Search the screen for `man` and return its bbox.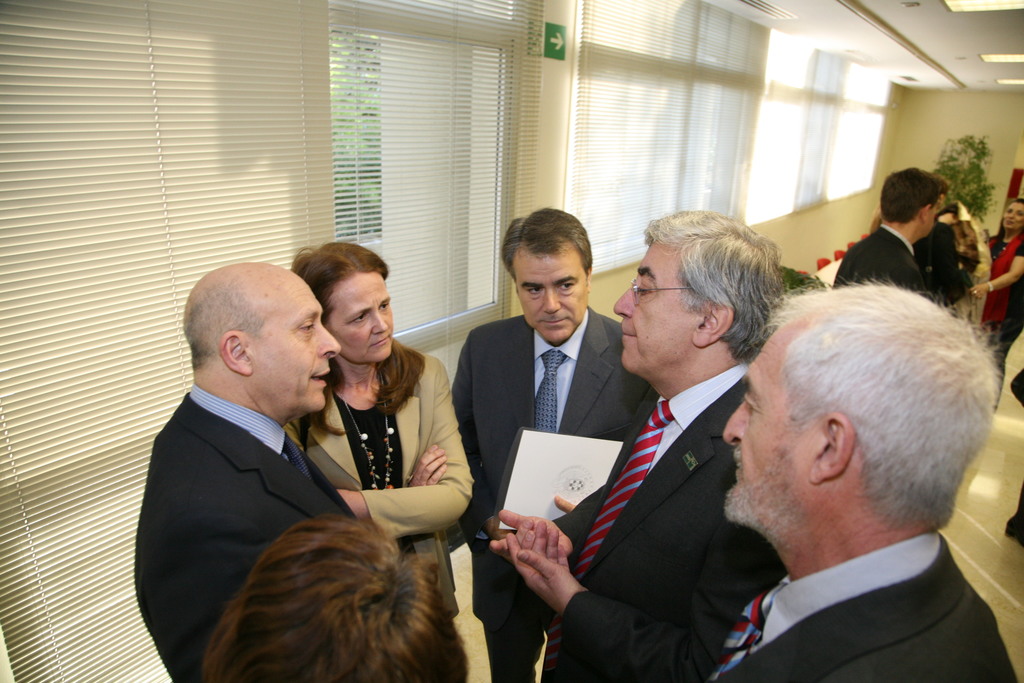
Found: crop(138, 256, 405, 660).
